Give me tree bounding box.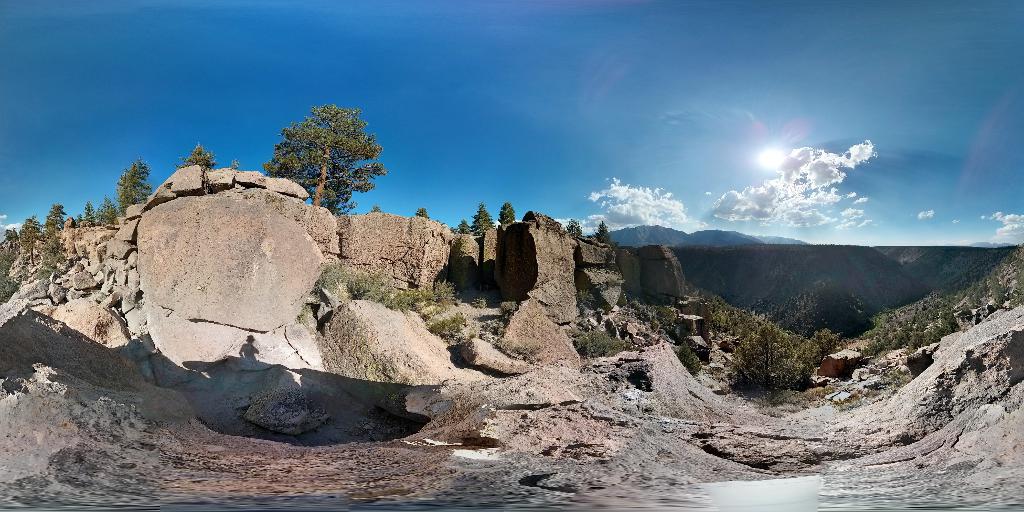
detection(260, 105, 387, 211).
